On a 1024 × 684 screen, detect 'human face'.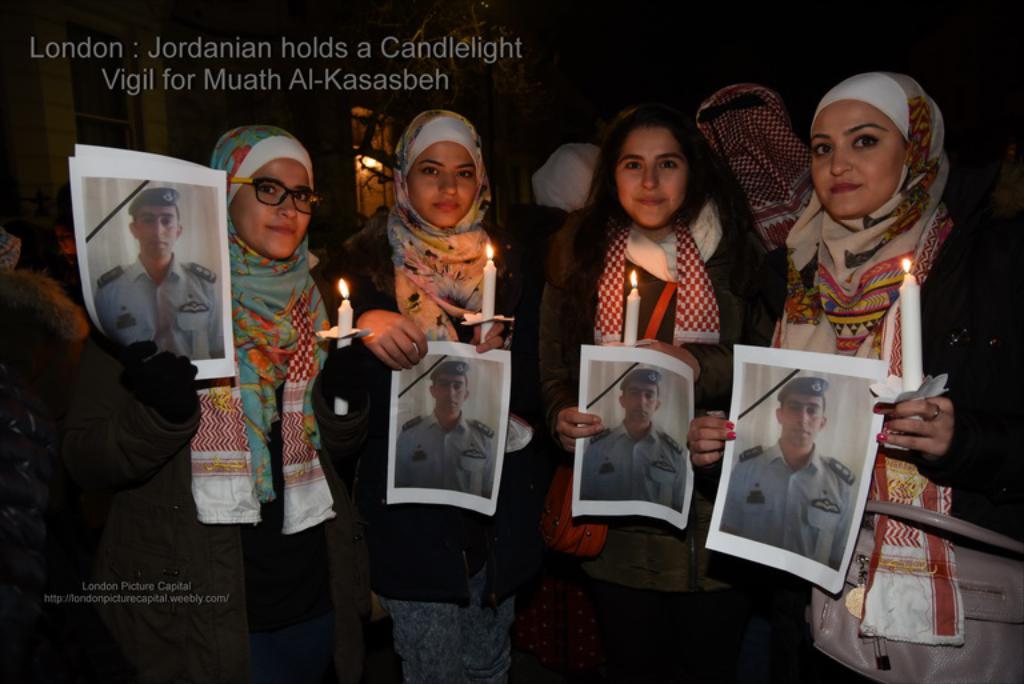
bbox=[621, 381, 659, 425].
